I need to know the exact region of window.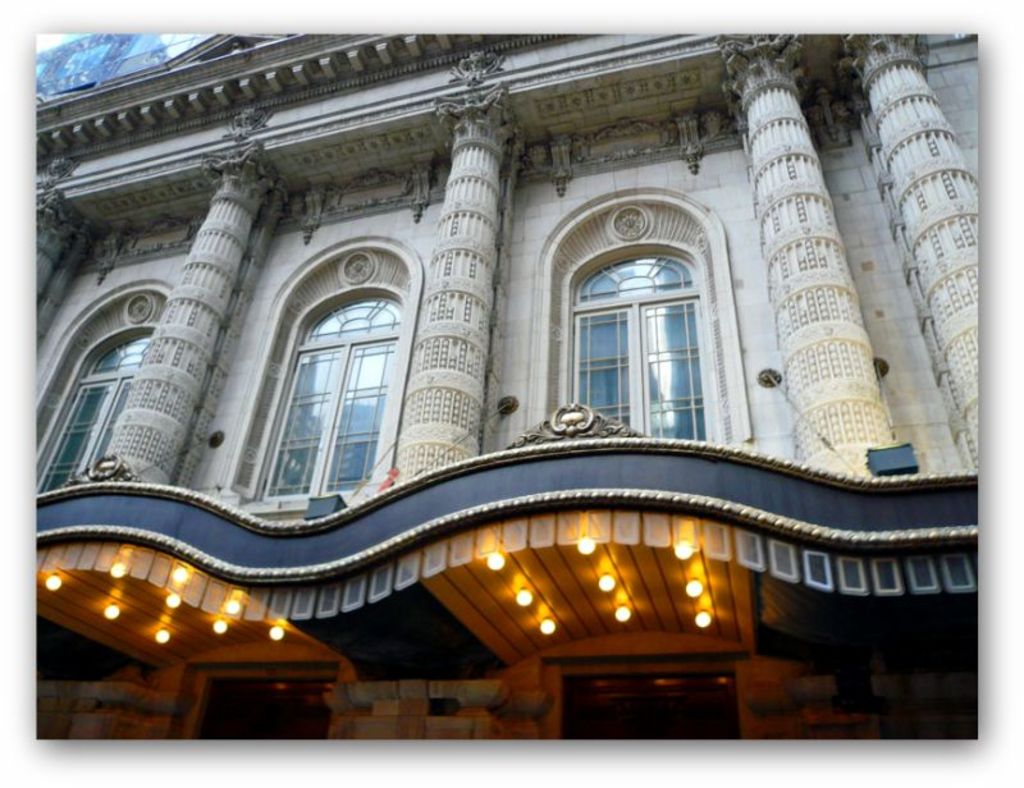
Region: <box>573,252,721,426</box>.
